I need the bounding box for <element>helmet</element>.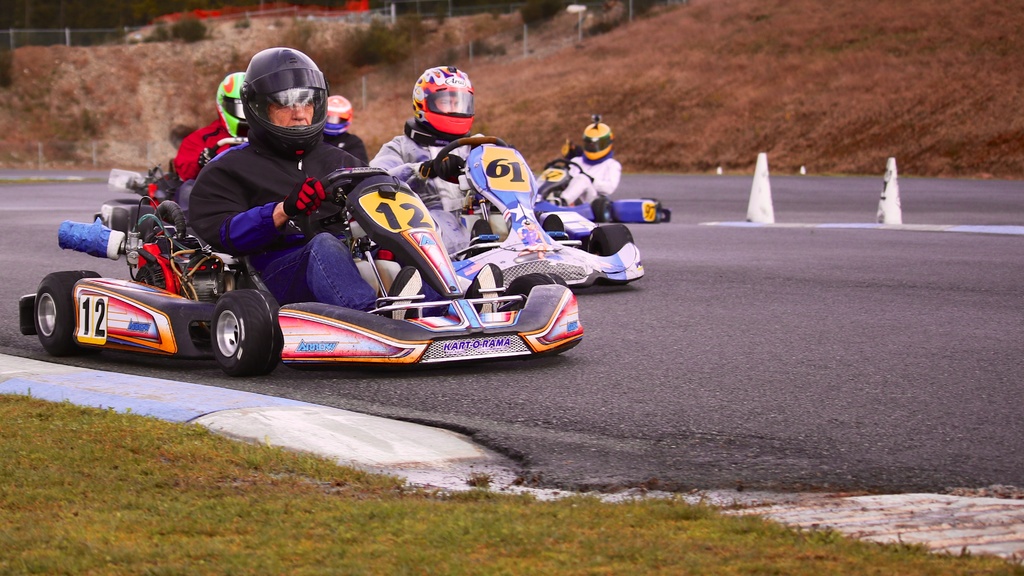
Here it is: select_region(413, 61, 474, 138).
